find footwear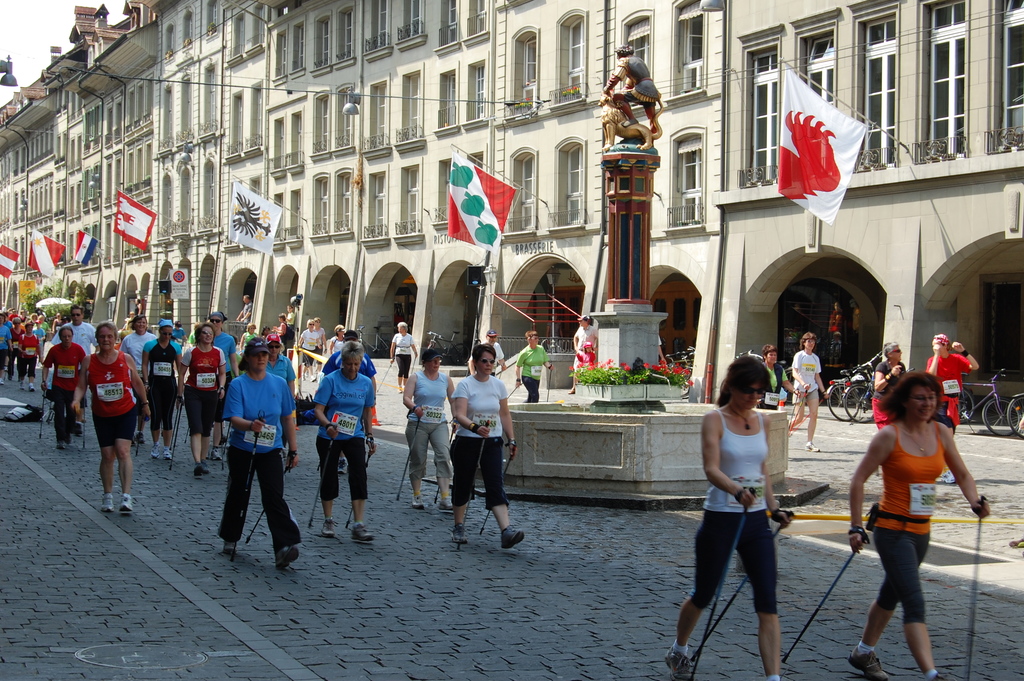
bbox=(73, 420, 79, 434)
